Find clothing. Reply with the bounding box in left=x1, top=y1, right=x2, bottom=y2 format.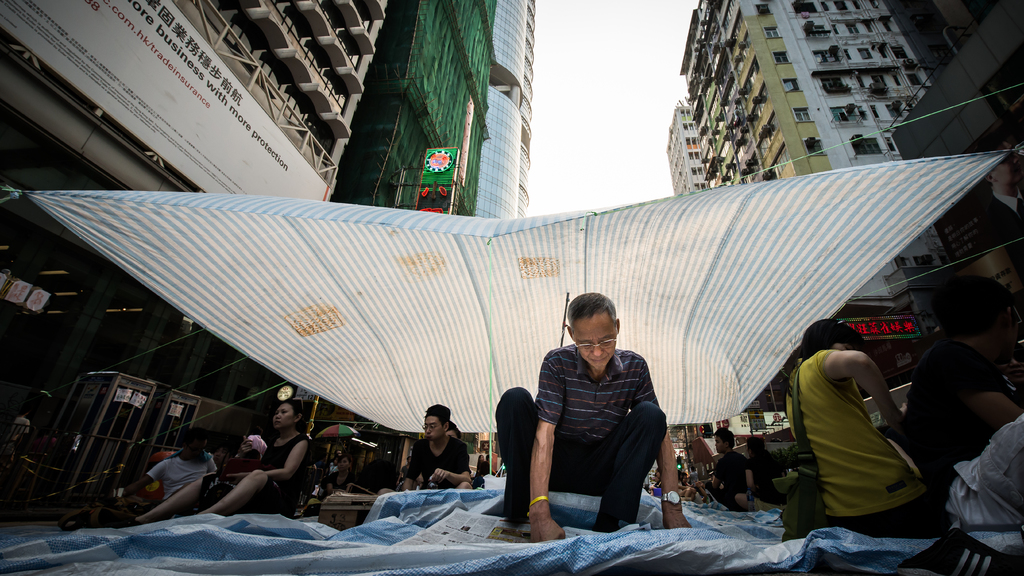
left=471, top=458, right=487, bottom=488.
